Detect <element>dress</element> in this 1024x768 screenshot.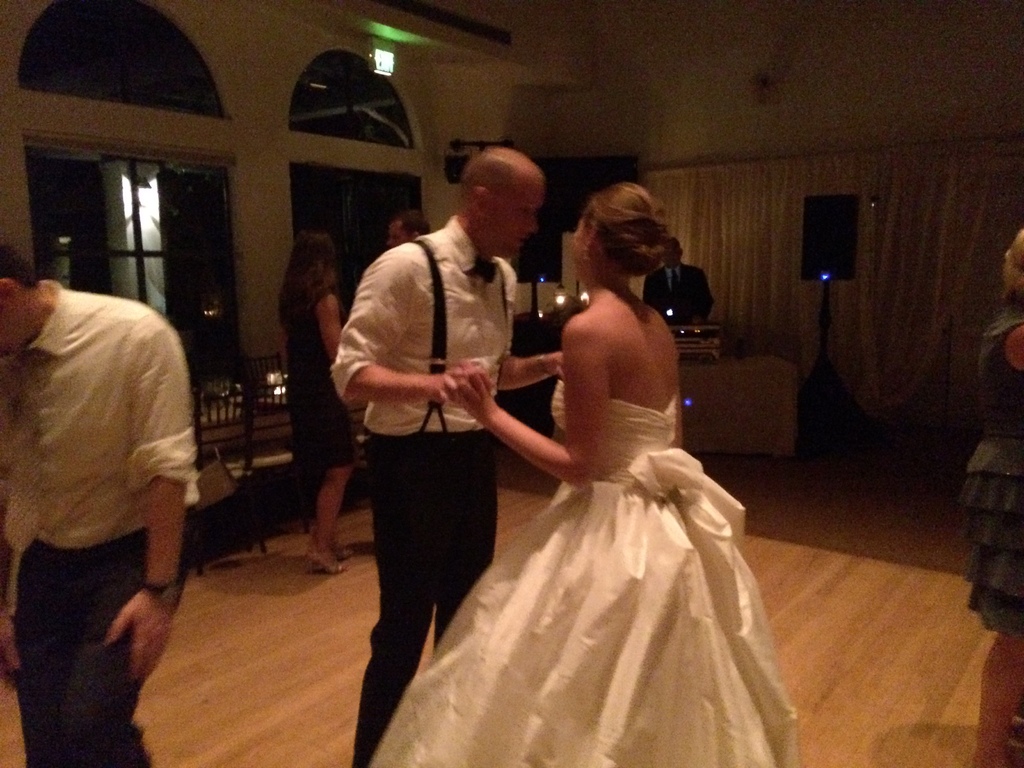
Detection: pyautogui.locateOnScreen(360, 373, 803, 767).
